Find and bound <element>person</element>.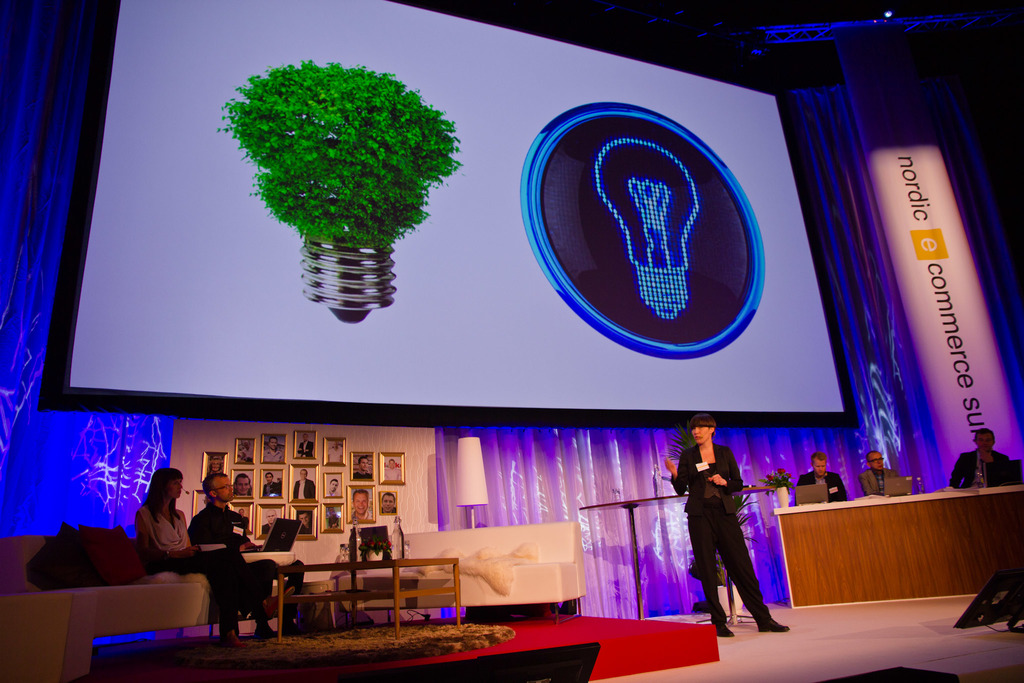
Bound: box=[856, 450, 904, 493].
